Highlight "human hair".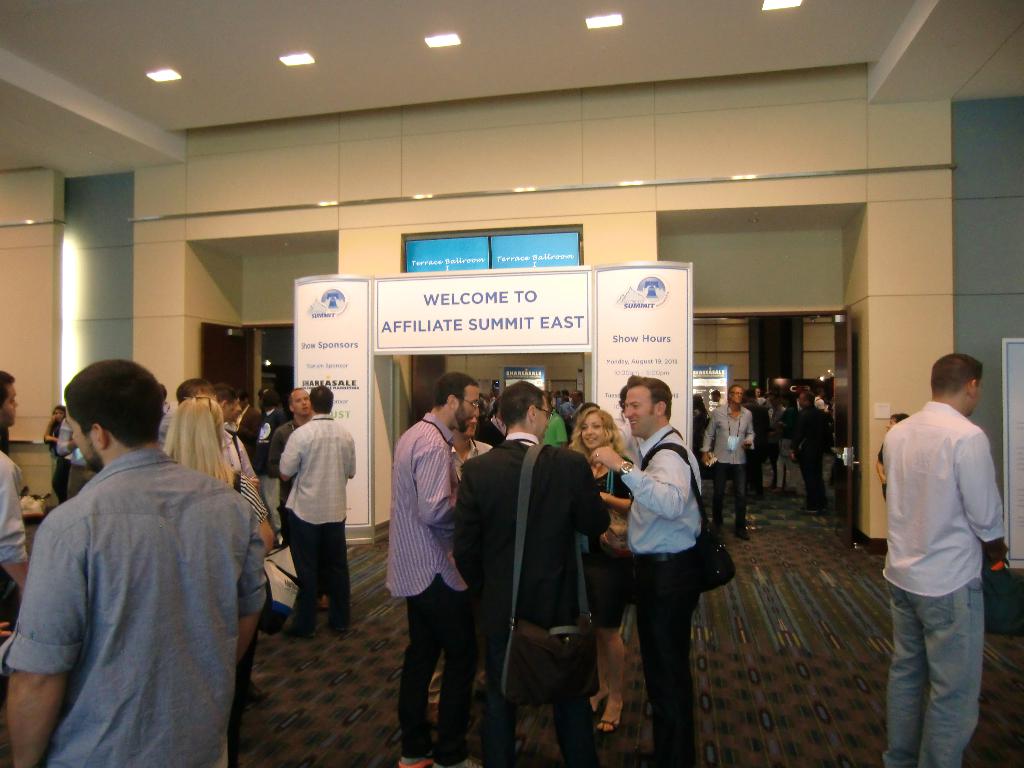
Highlighted region: rect(288, 386, 303, 408).
